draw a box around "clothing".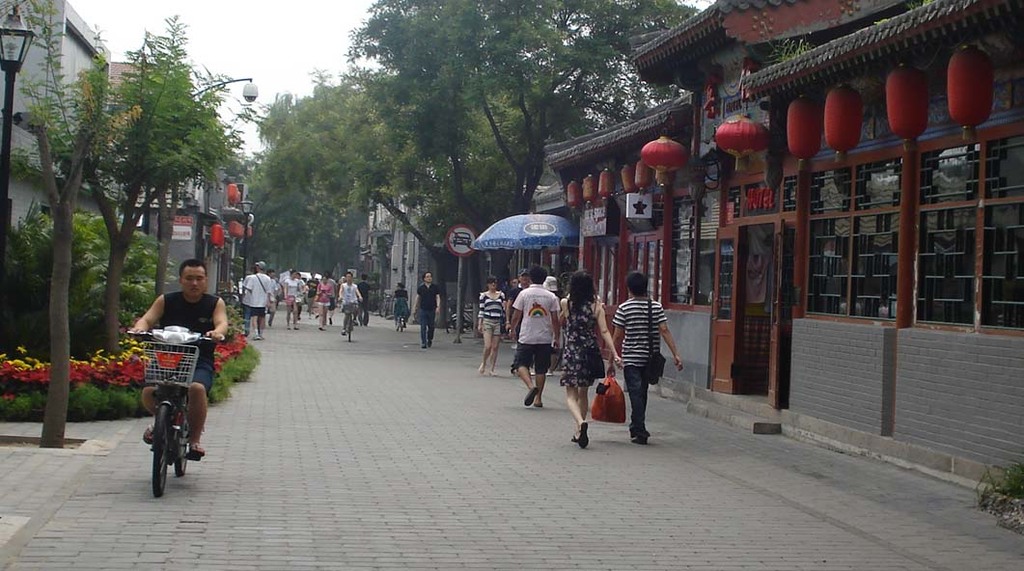
x1=304 y1=275 x2=321 y2=310.
